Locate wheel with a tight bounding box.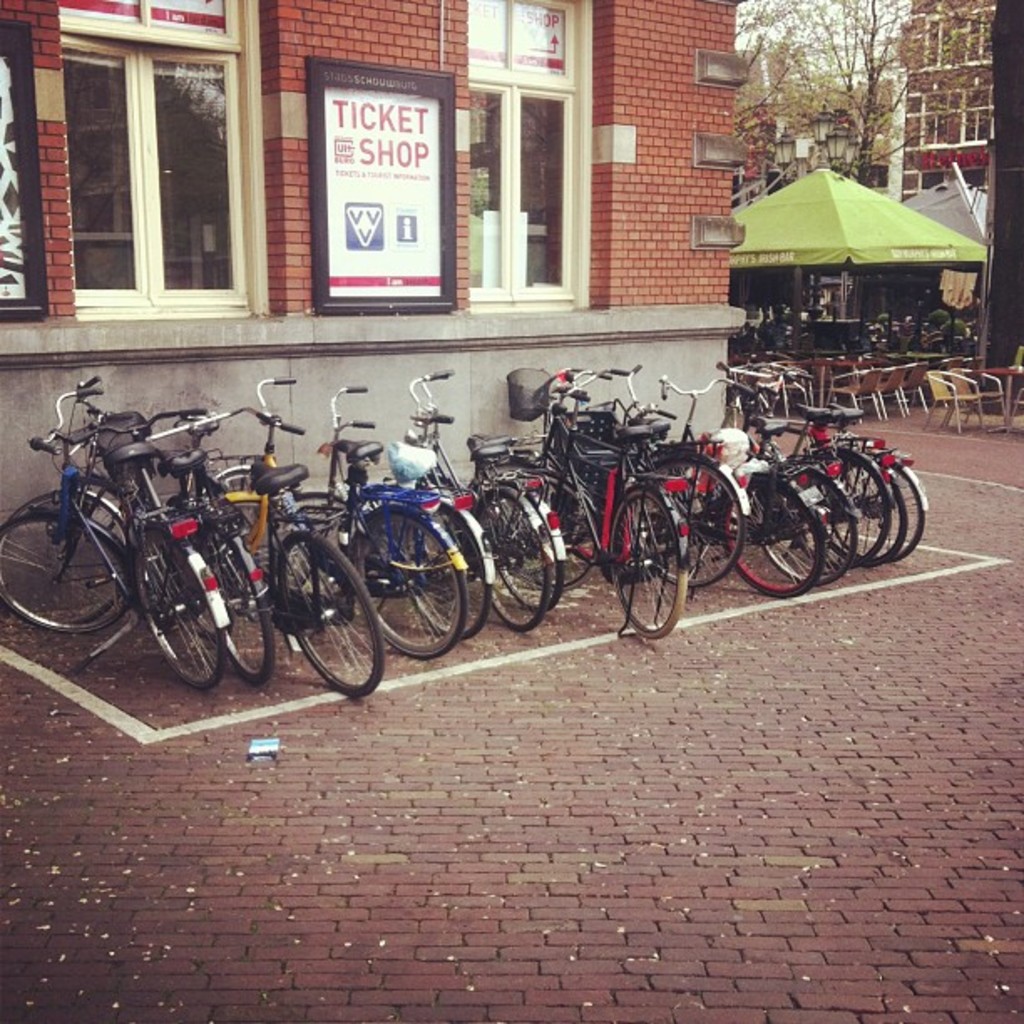
x1=283, y1=542, x2=380, y2=691.
